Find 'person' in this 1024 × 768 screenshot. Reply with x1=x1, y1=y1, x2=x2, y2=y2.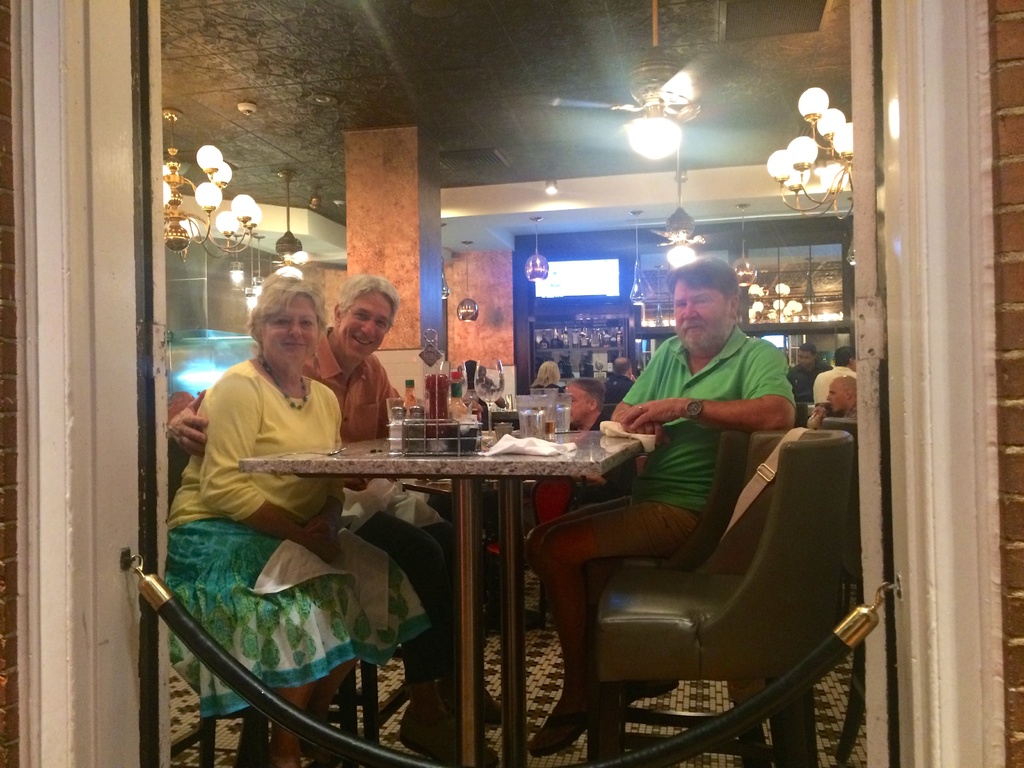
x1=563, y1=376, x2=609, y2=503.
